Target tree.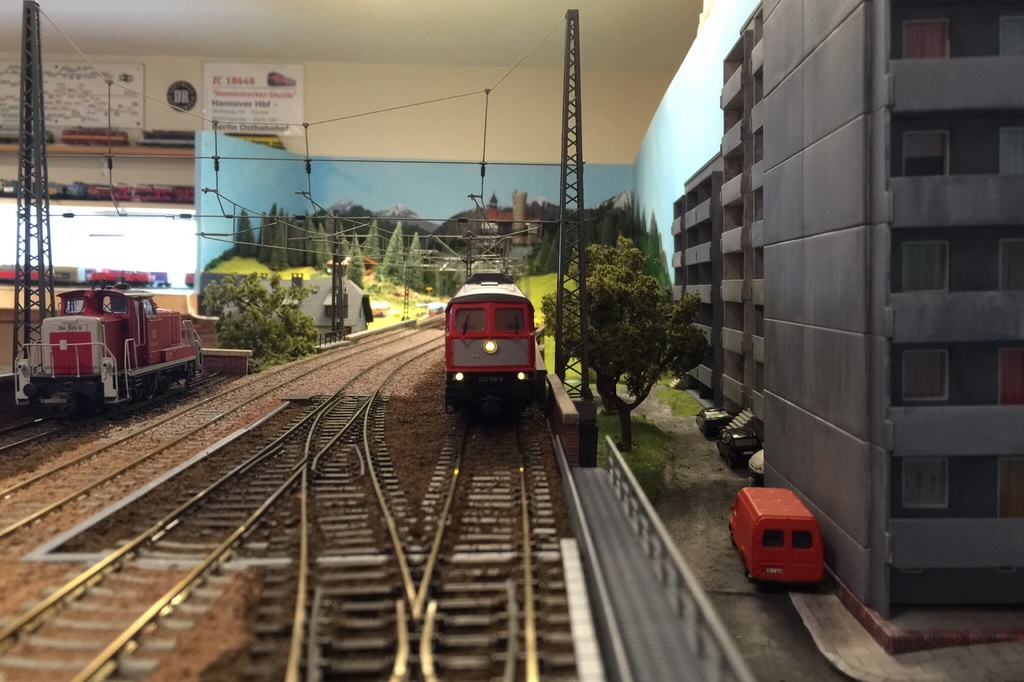
Target region: [190, 273, 314, 372].
